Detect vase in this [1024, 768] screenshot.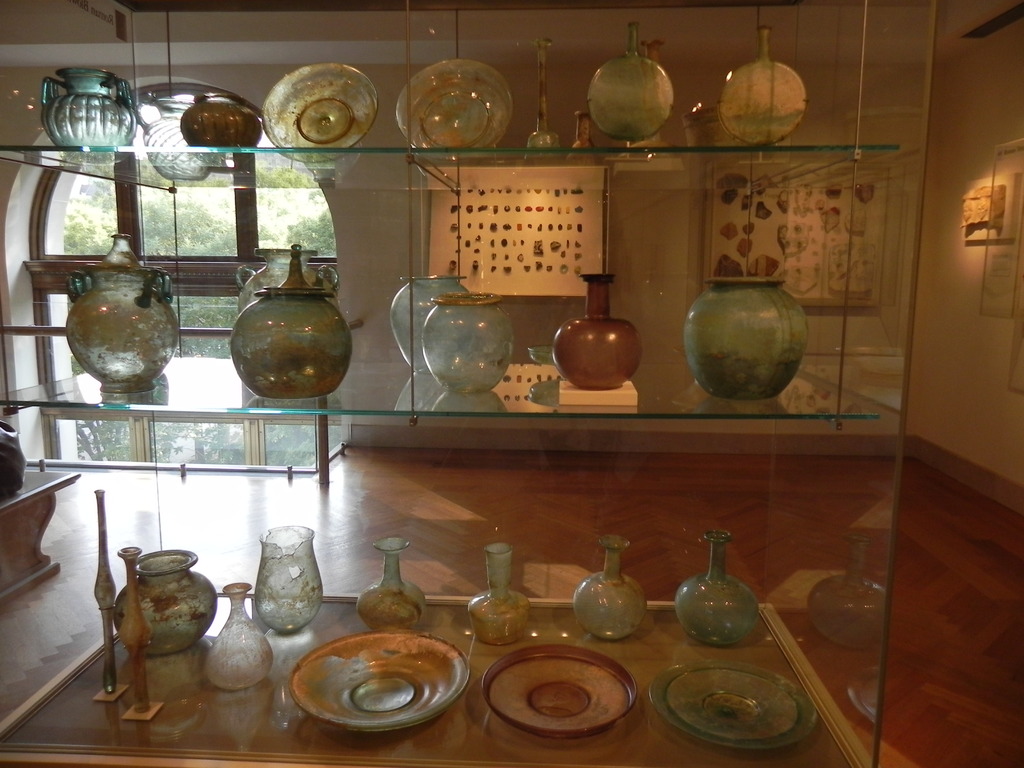
Detection: Rect(420, 287, 513, 395).
